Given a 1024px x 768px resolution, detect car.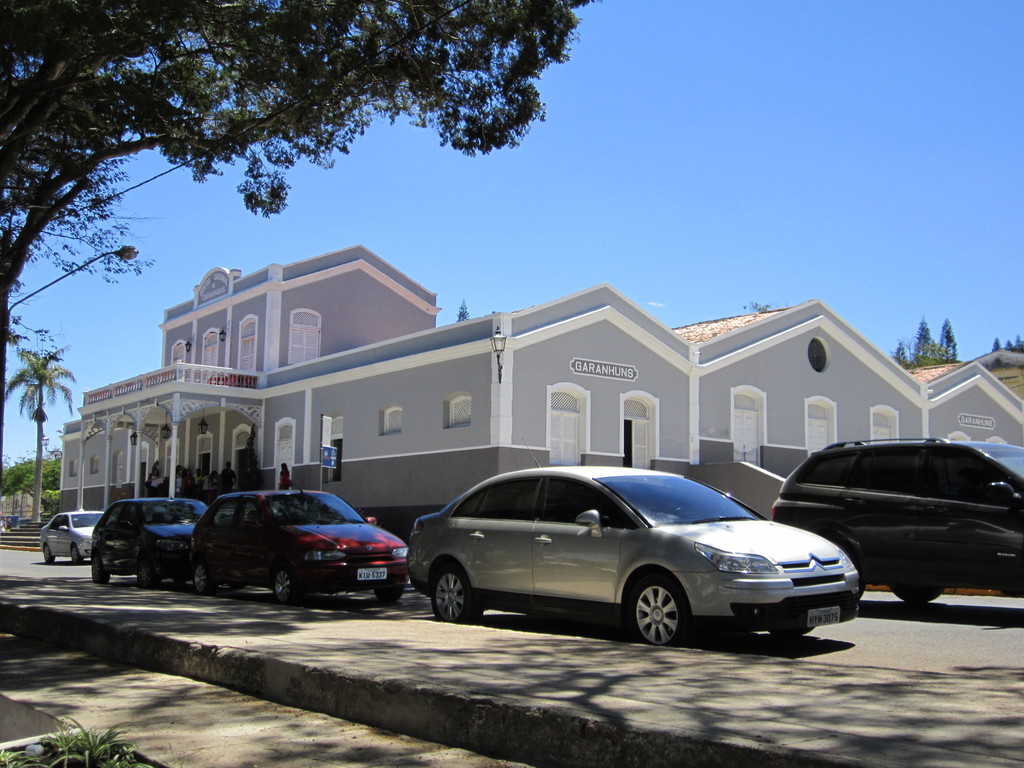
bbox=[83, 490, 221, 598].
